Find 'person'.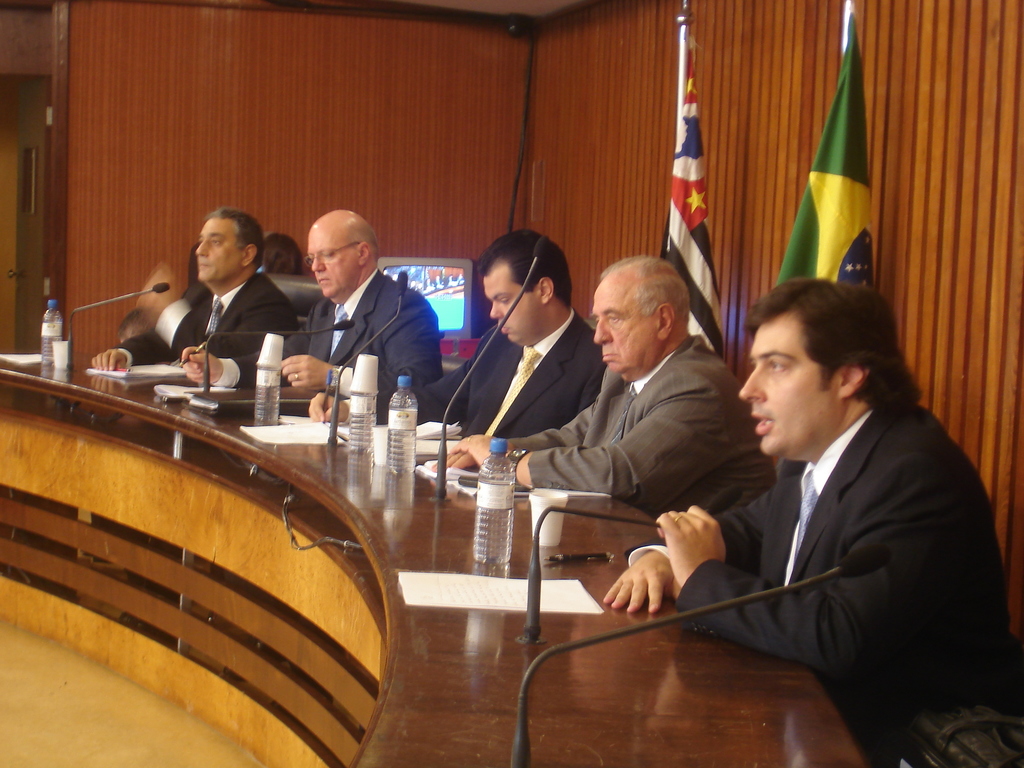
l=81, t=204, r=305, b=389.
